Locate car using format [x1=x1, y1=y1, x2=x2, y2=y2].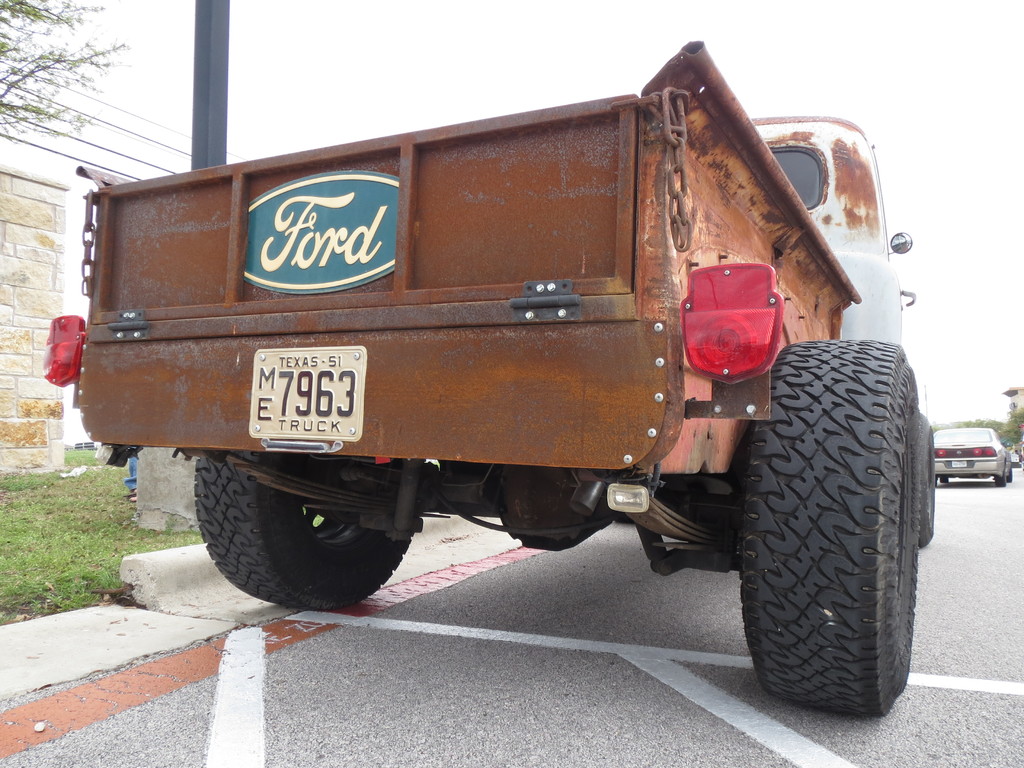
[x1=934, y1=430, x2=1019, y2=506].
